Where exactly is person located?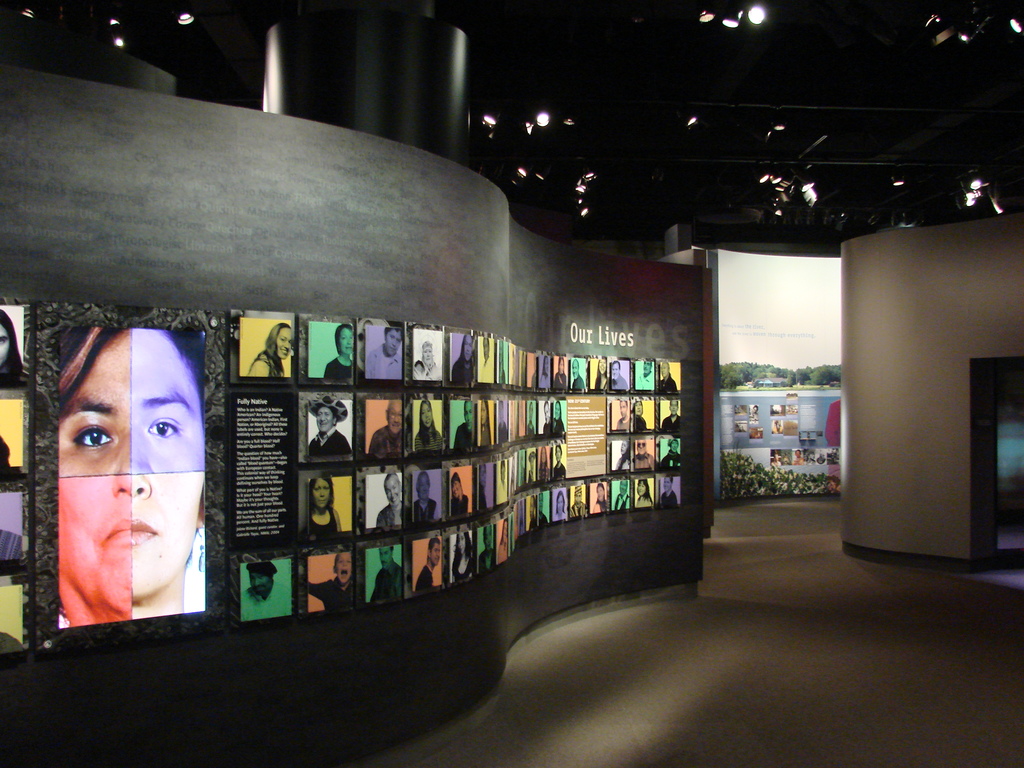
Its bounding box is bbox=[414, 471, 449, 516].
